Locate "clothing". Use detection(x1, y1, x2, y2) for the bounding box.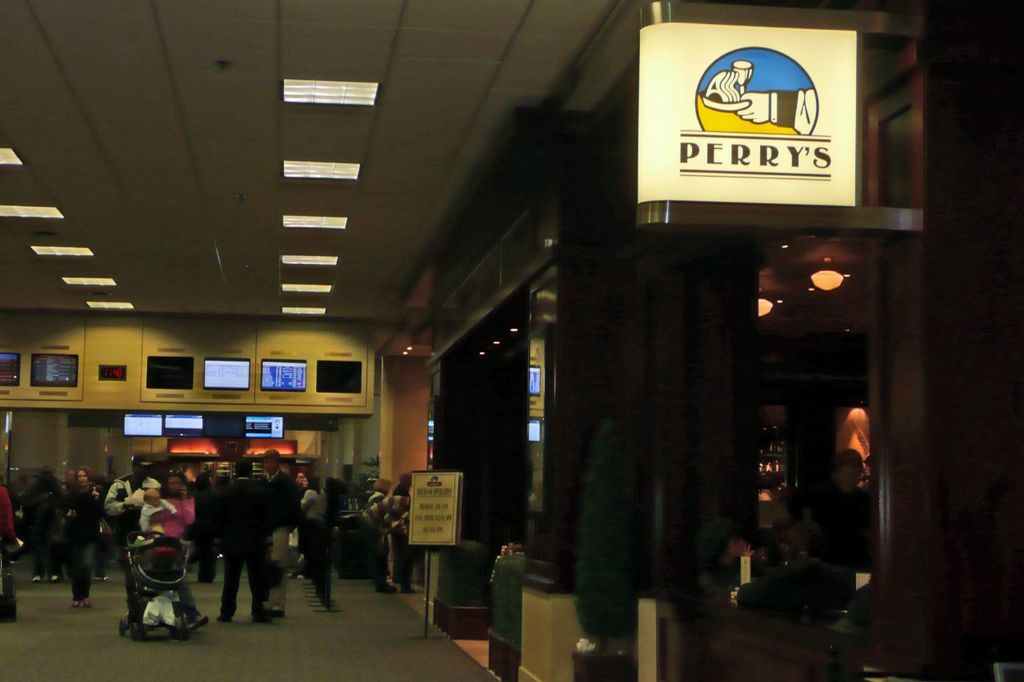
detection(395, 485, 414, 588).
